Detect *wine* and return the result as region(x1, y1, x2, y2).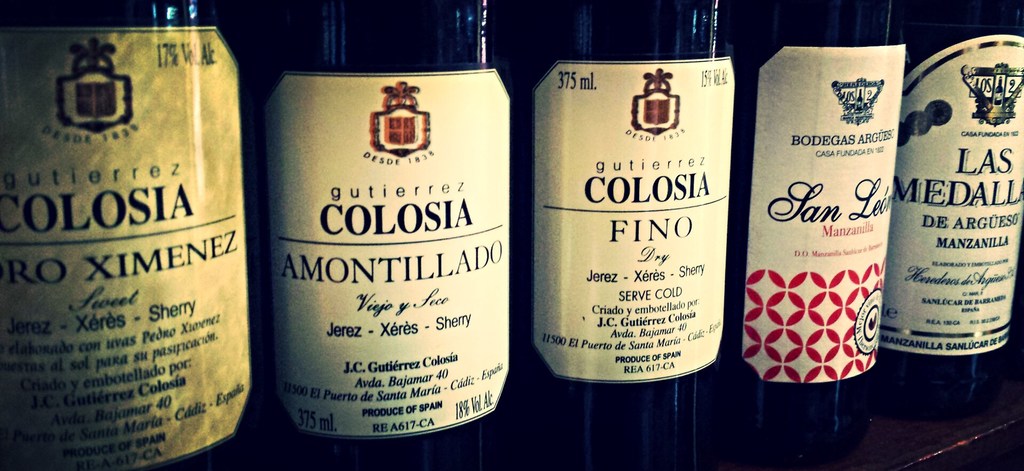
region(731, 0, 908, 470).
